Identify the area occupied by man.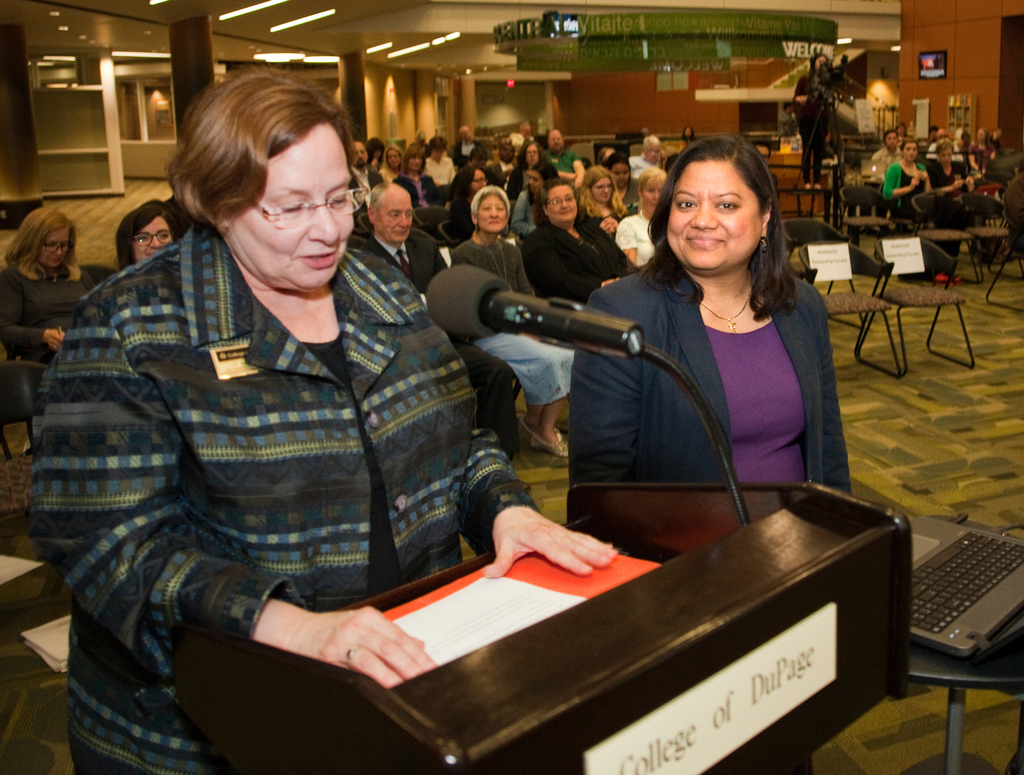
Area: (x1=546, y1=123, x2=583, y2=192).
